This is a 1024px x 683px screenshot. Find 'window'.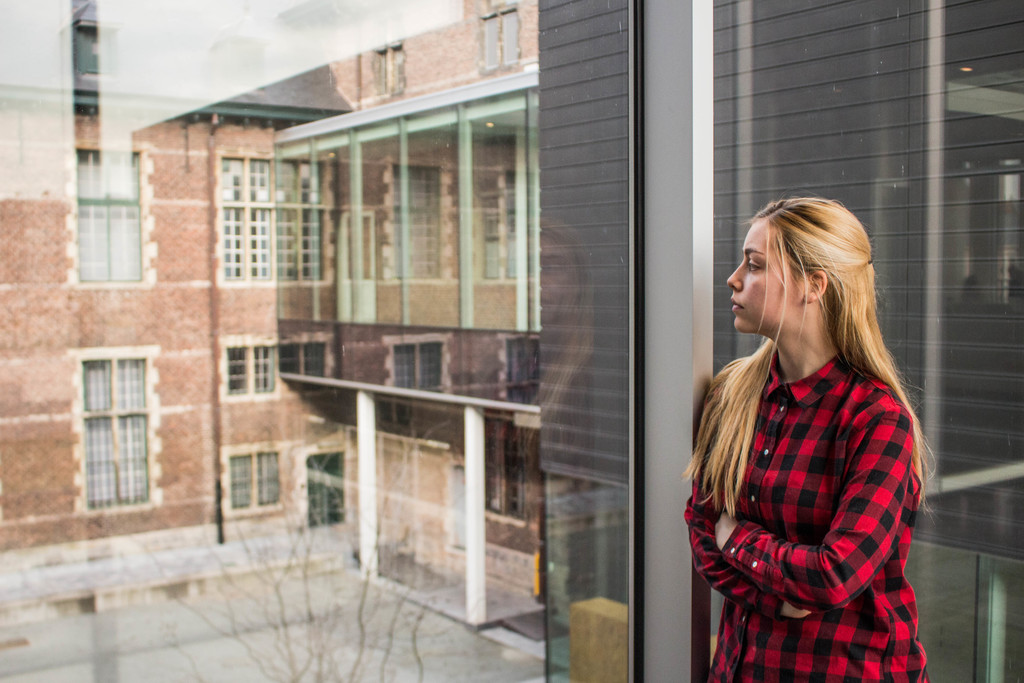
Bounding box: {"x1": 480, "y1": 168, "x2": 519, "y2": 284}.
